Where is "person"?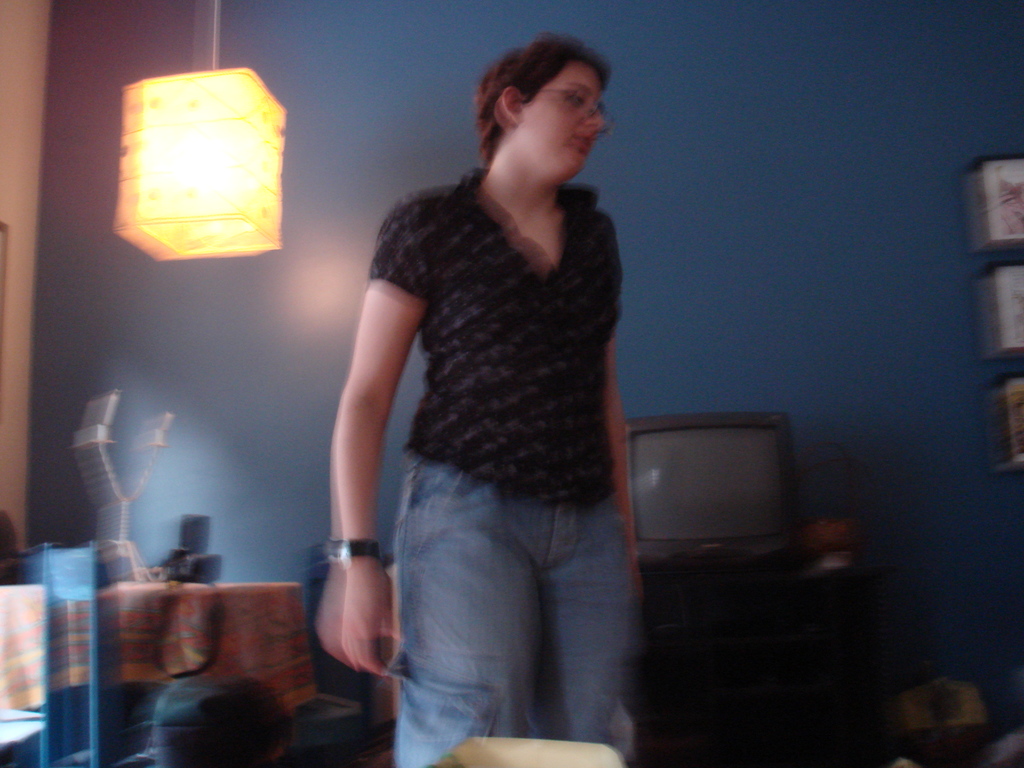
bbox(307, 18, 666, 767).
